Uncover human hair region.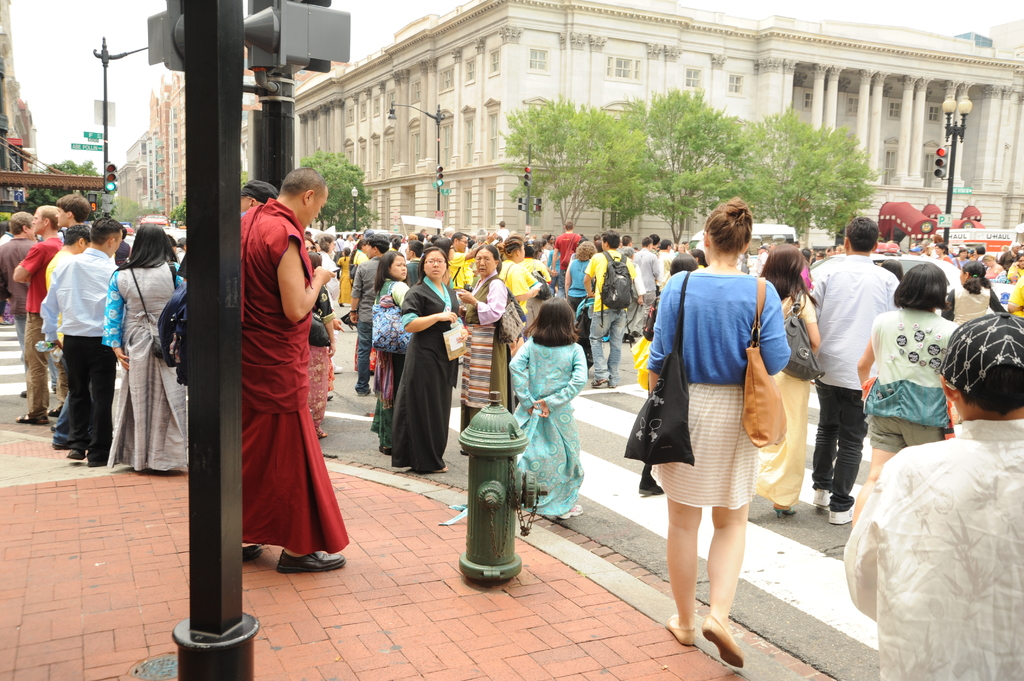
Uncovered: [641,237,652,246].
